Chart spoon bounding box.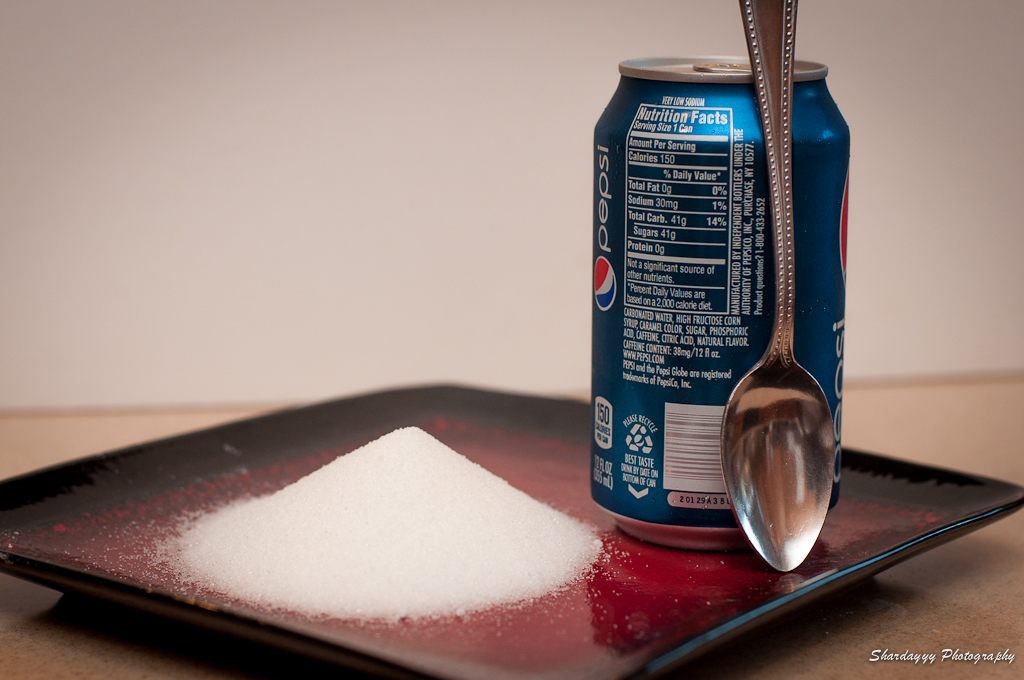
Charted: x1=719, y1=0, x2=836, y2=572.
